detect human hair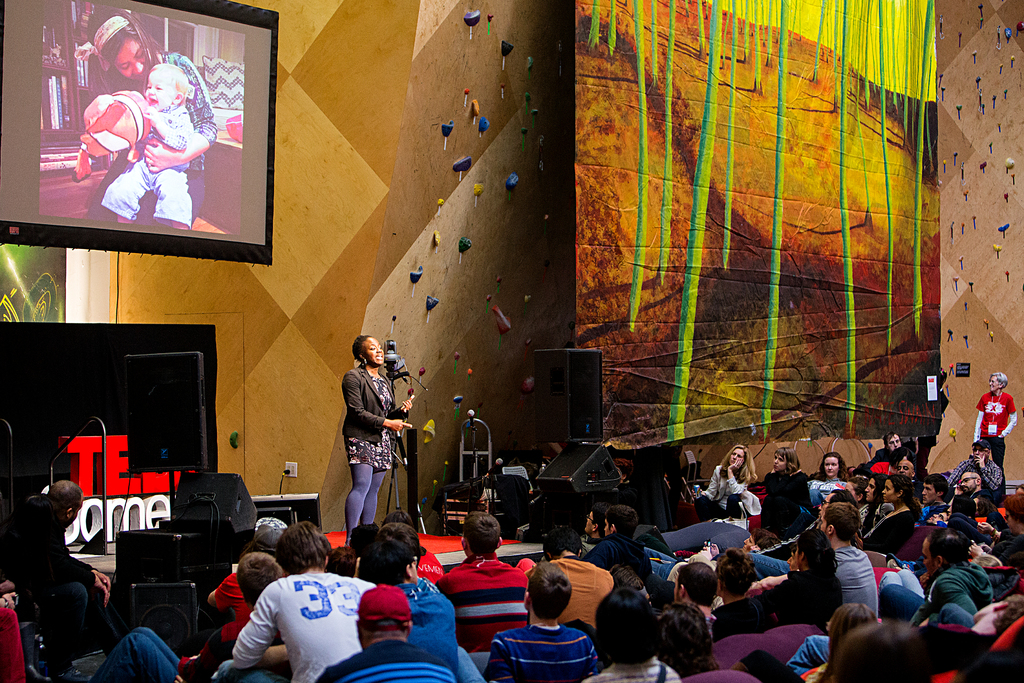
(left=816, top=450, right=850, bottom=483)
